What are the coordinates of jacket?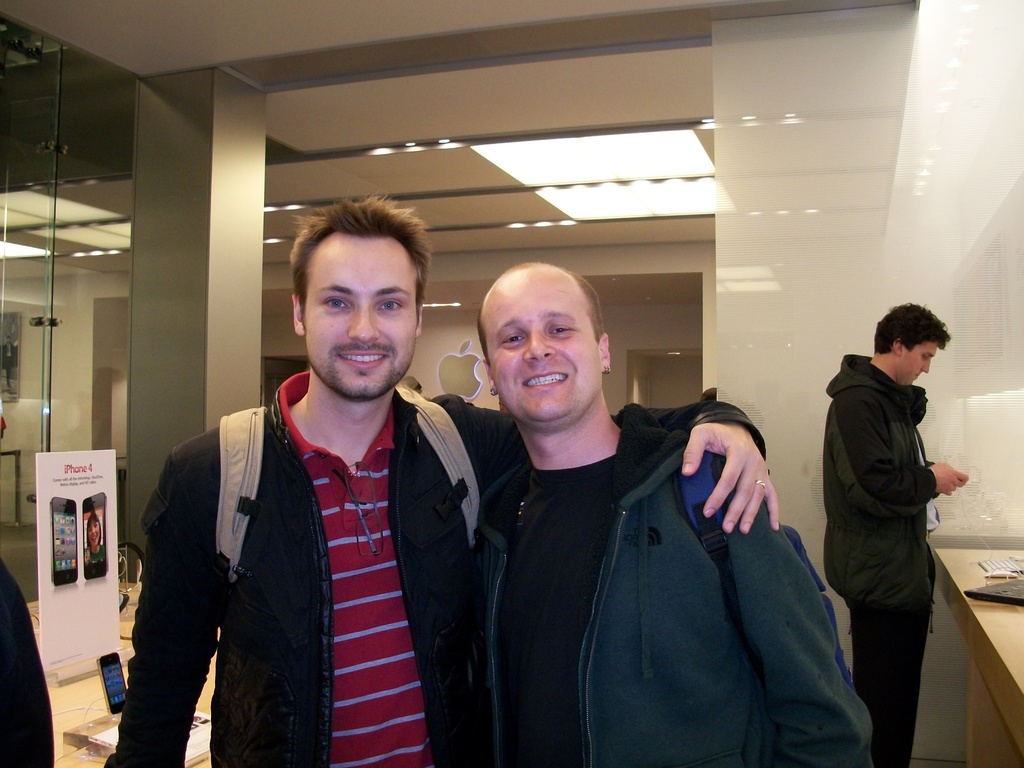
95,368,767,767.
